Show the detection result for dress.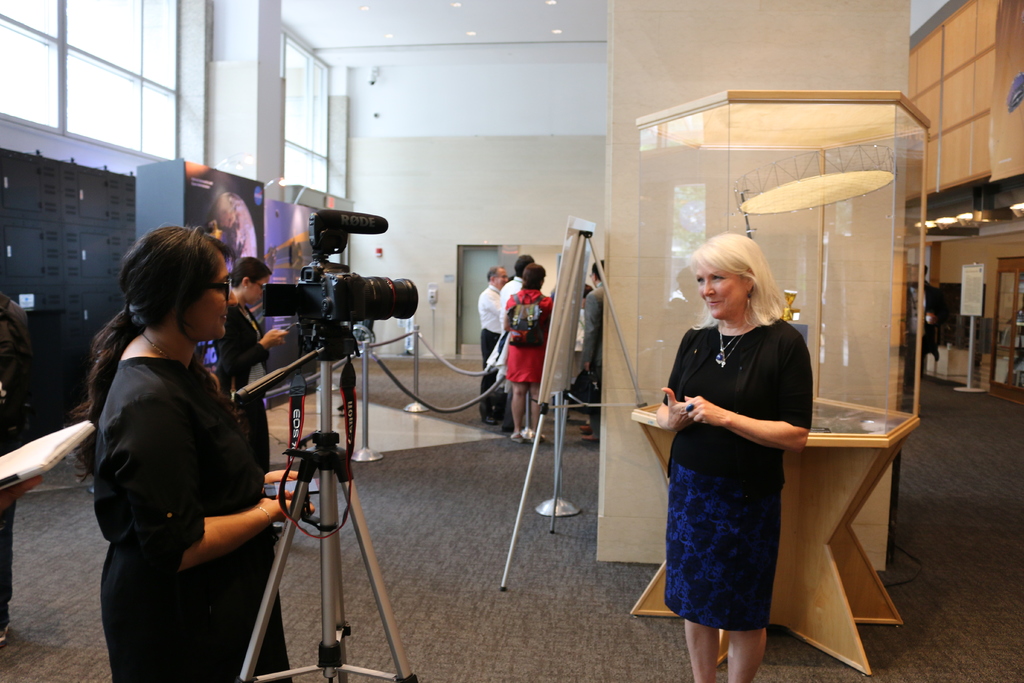
x1=94, y1=358, x2=289, y2=682.
